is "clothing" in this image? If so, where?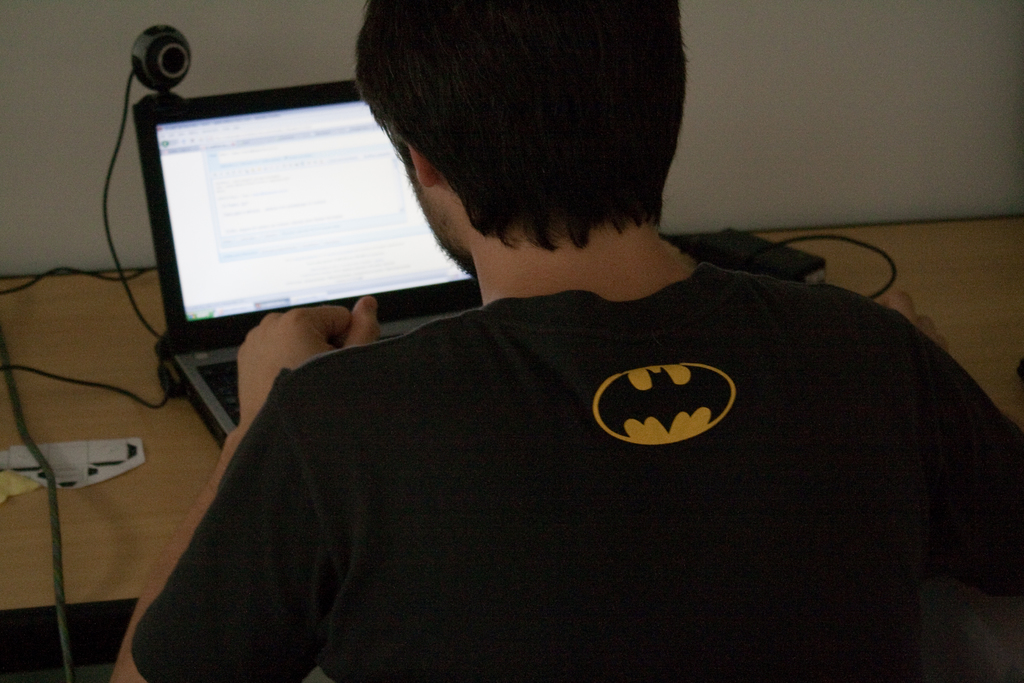
Yes, at crop(143, 142, 970, 675).
